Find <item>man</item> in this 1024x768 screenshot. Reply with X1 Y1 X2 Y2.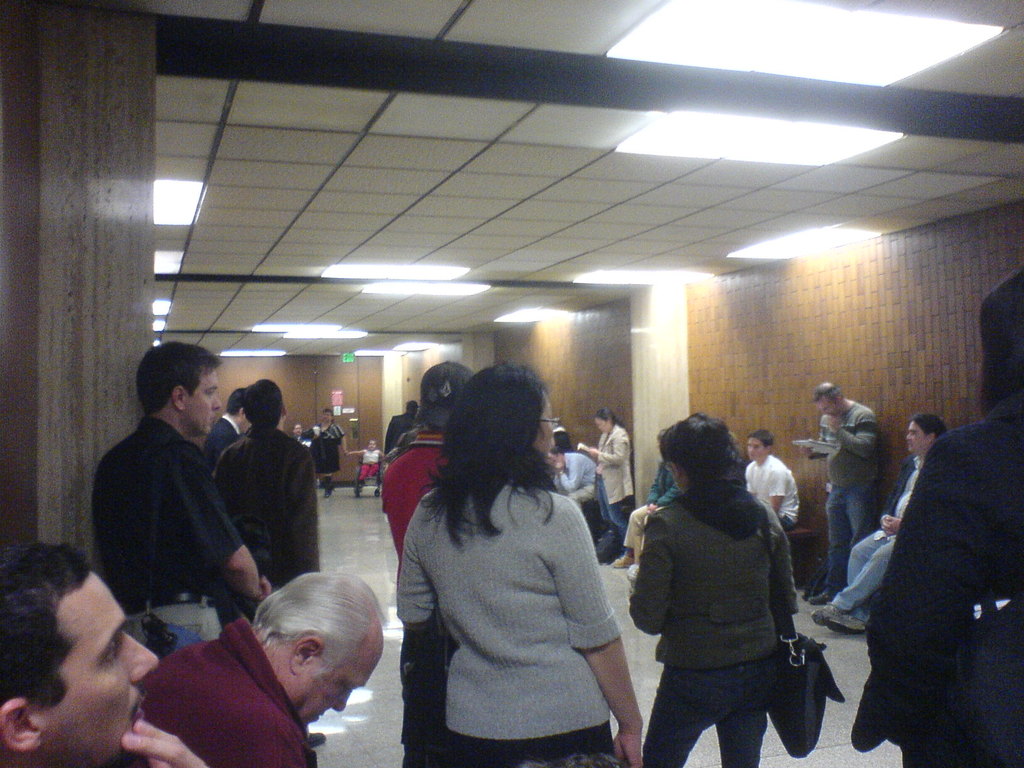
546 455 596 500.
